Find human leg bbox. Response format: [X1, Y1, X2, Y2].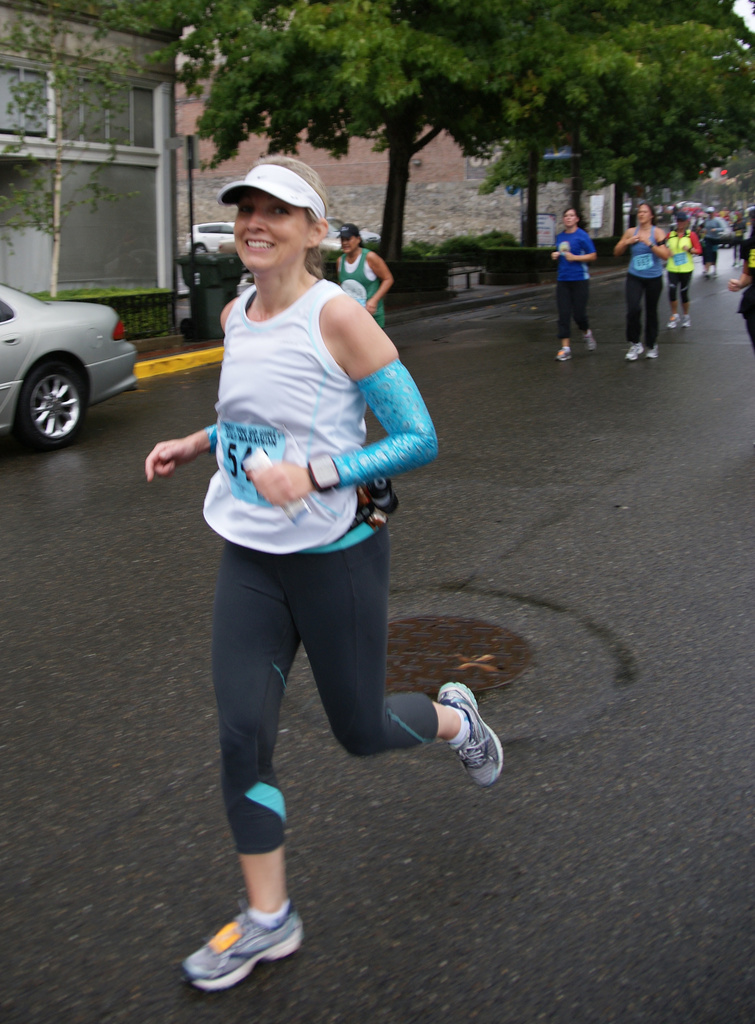
[627, 279, 645, 357].
